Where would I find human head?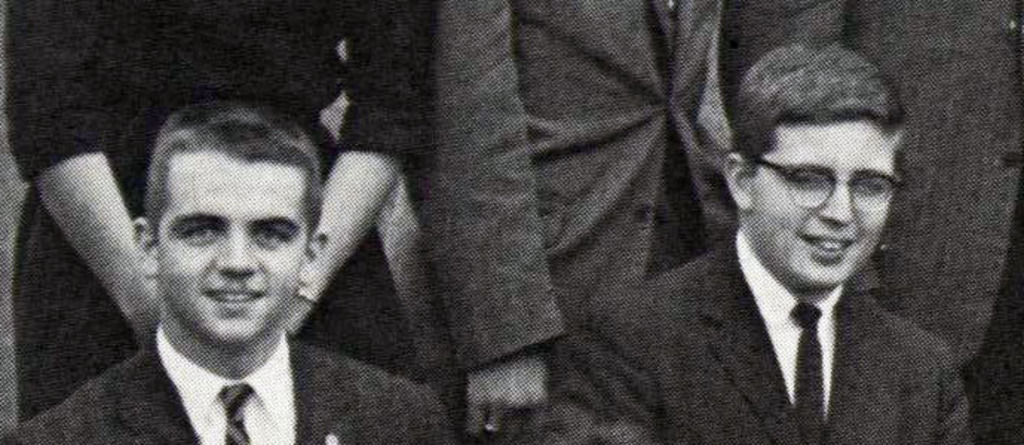
At 726:40:904:298.
